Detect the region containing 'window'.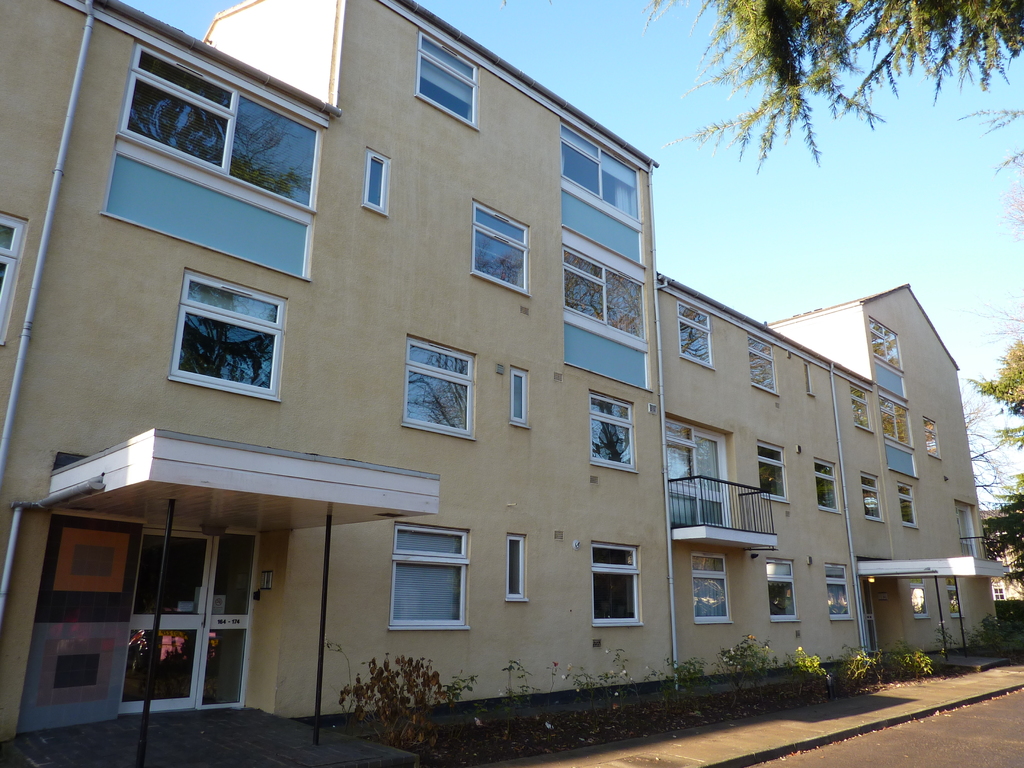
<bbox>591, 541, 643, 626</bbox>.
